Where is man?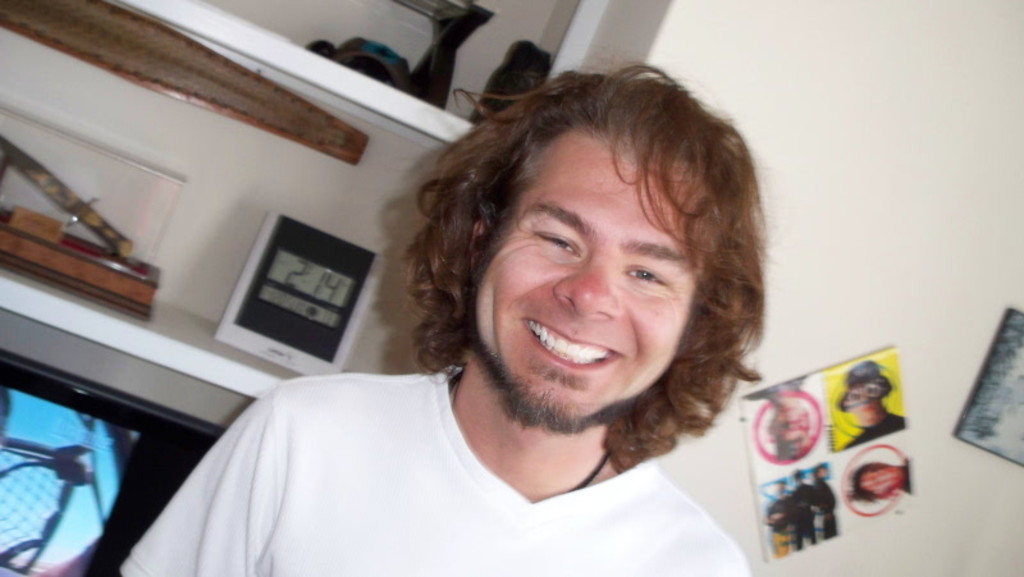
[left=765, top=472, right=796, bottom=558].
